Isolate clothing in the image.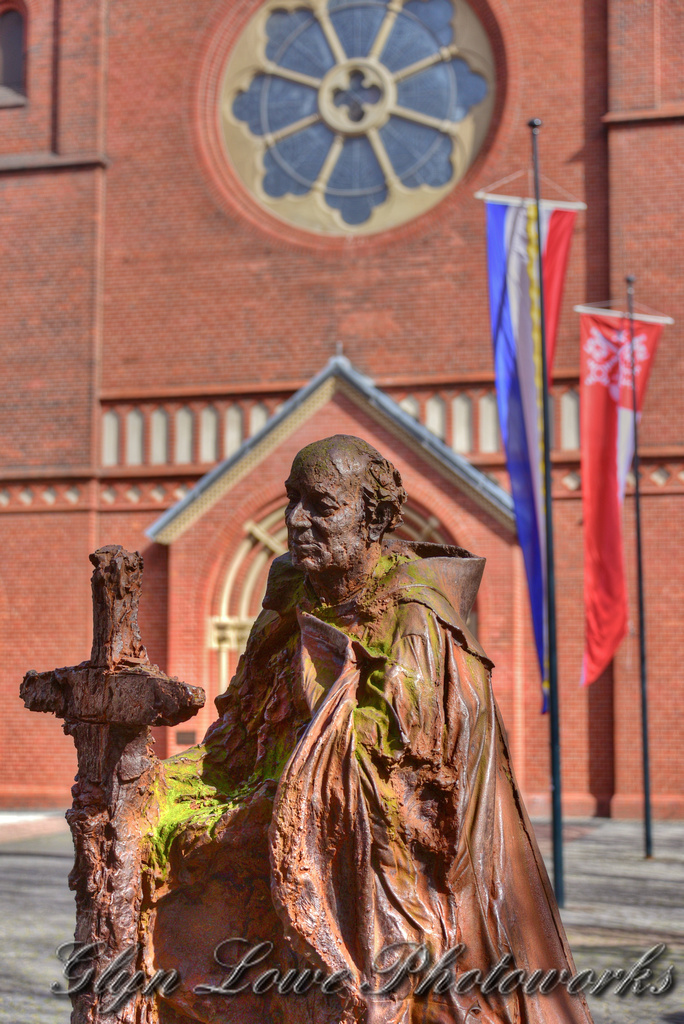
Isolated region: locate(198, 515, 574, 989).
